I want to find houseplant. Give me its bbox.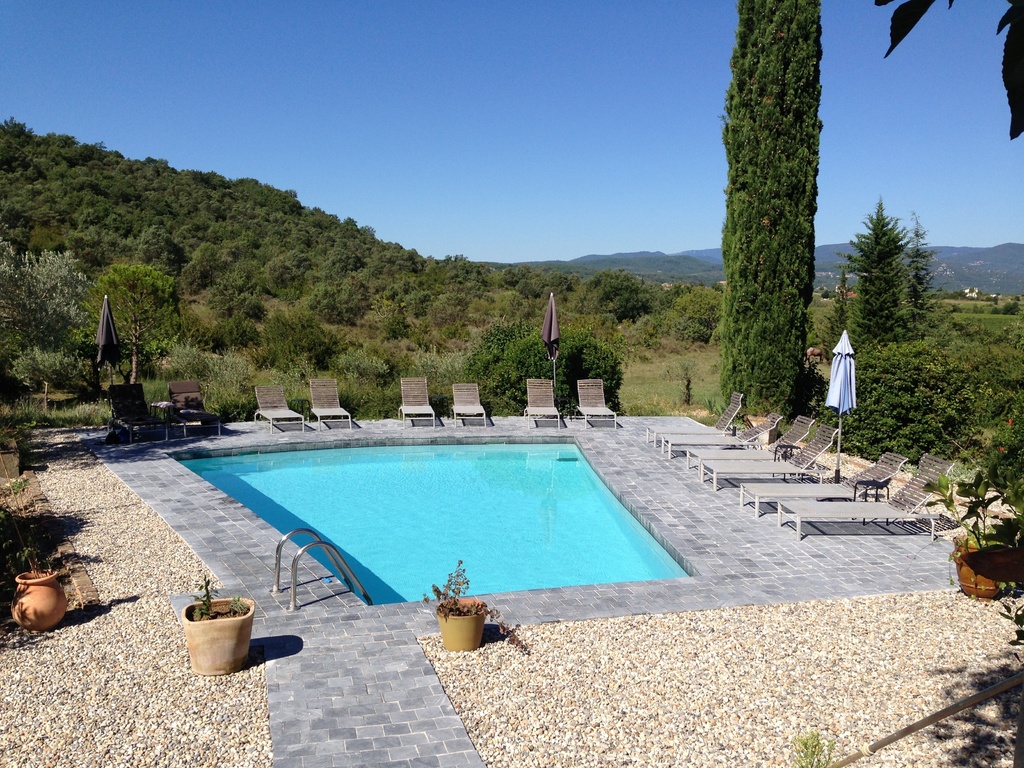
box(927, 463, 1009, 598).
